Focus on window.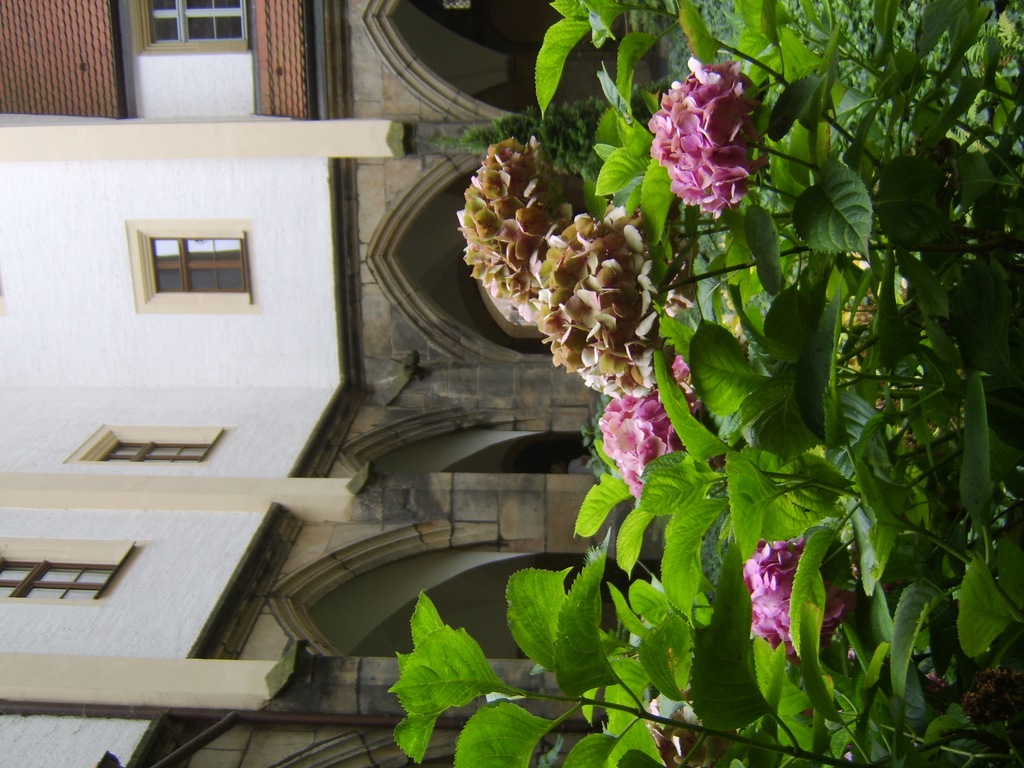
Focused at x1=0 y1=533 x2=124 y2=615.
